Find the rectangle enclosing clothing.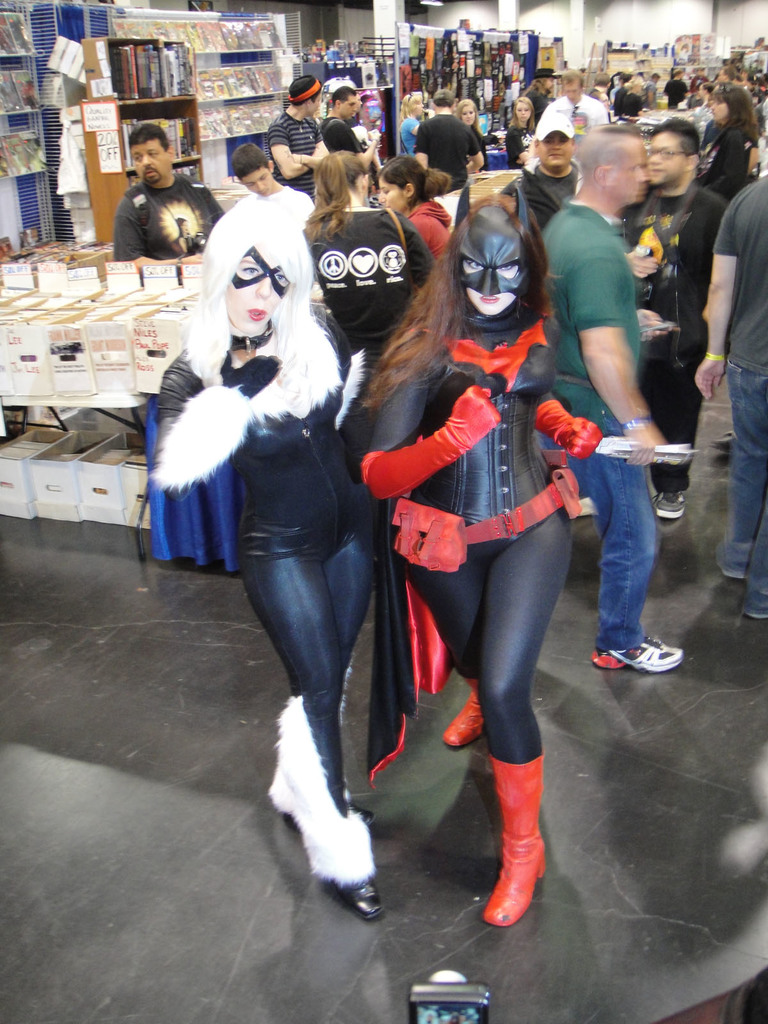
box=[111, 170, 228, 261].
